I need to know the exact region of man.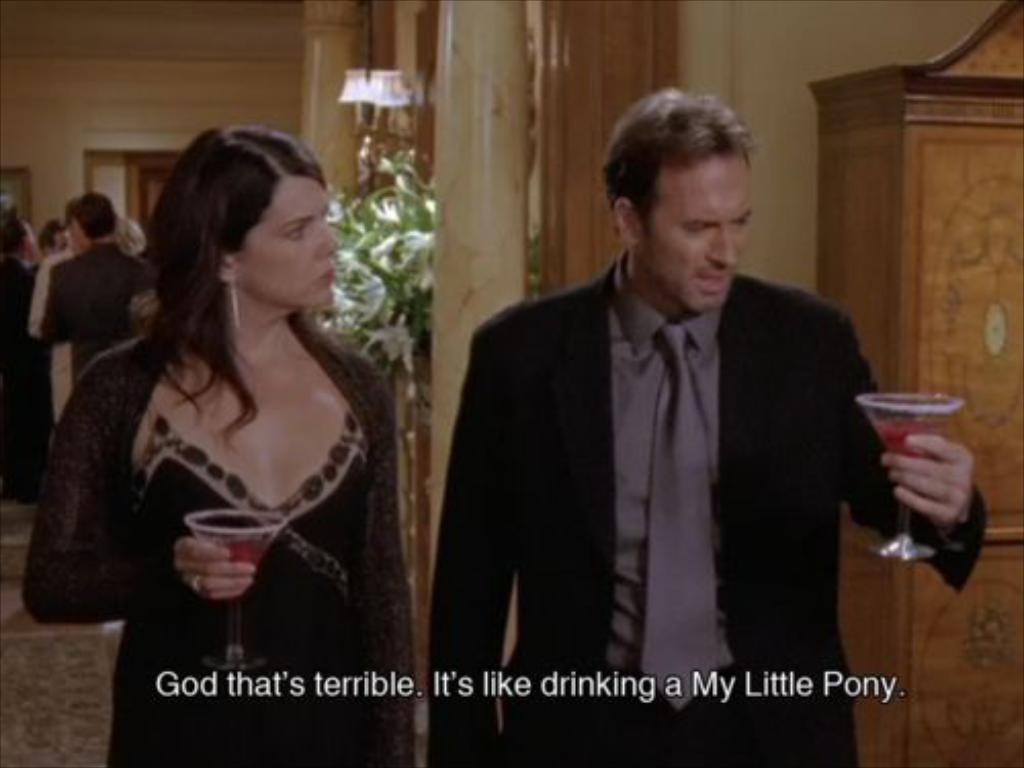
Region: (left=29, top=203, right=76, bottom=428).
